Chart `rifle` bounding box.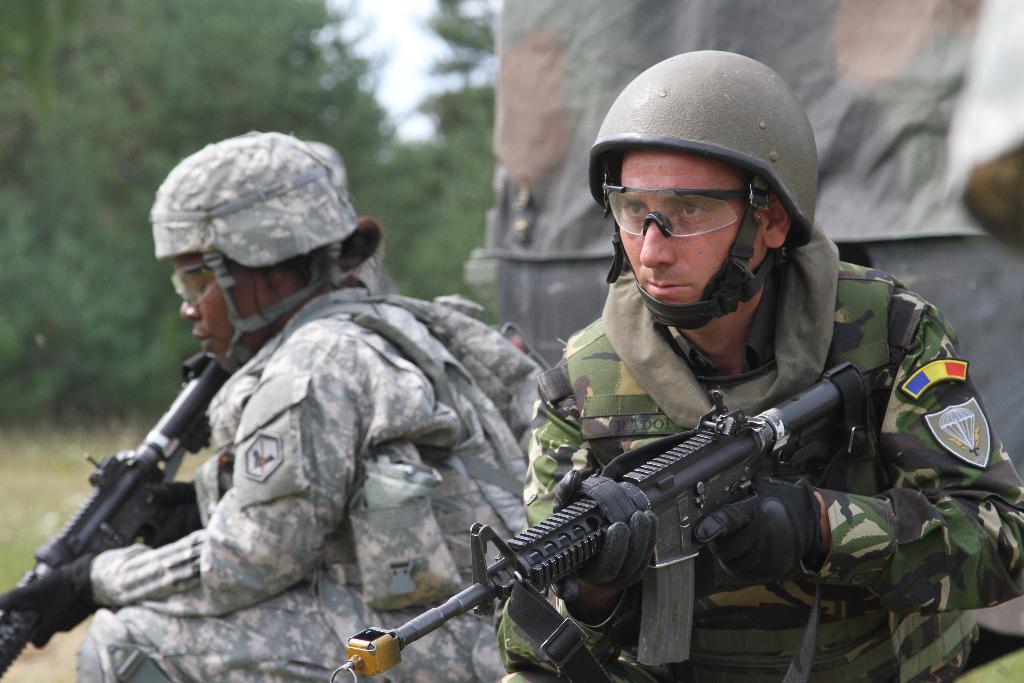
Charted: rect(332, 377, 883, 682).
